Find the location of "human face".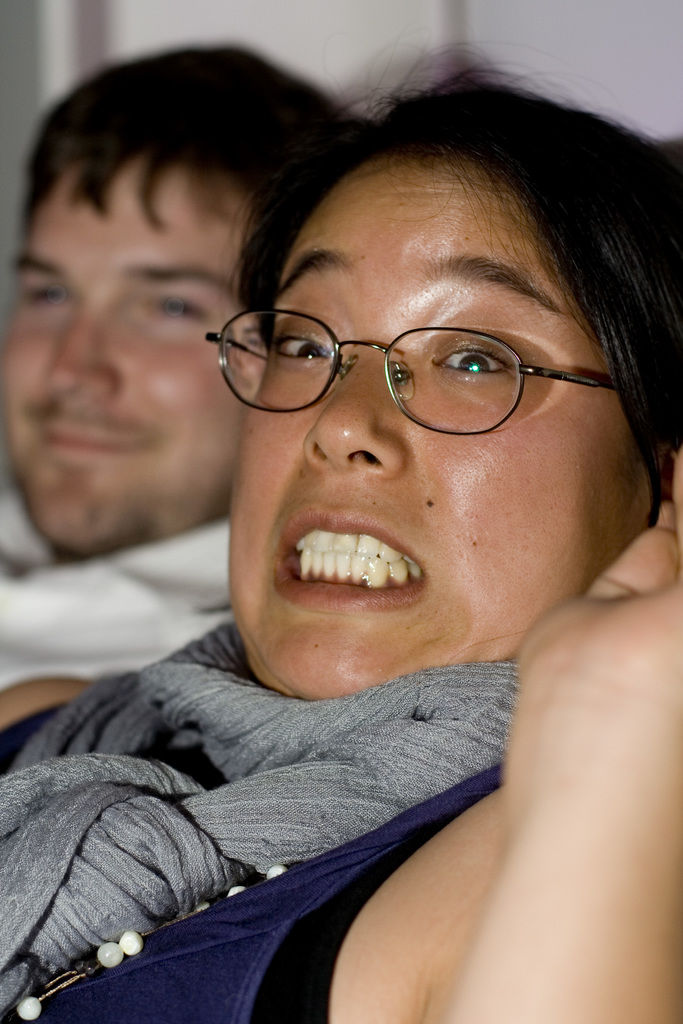
Location: region(0, 154, 256, 564).
